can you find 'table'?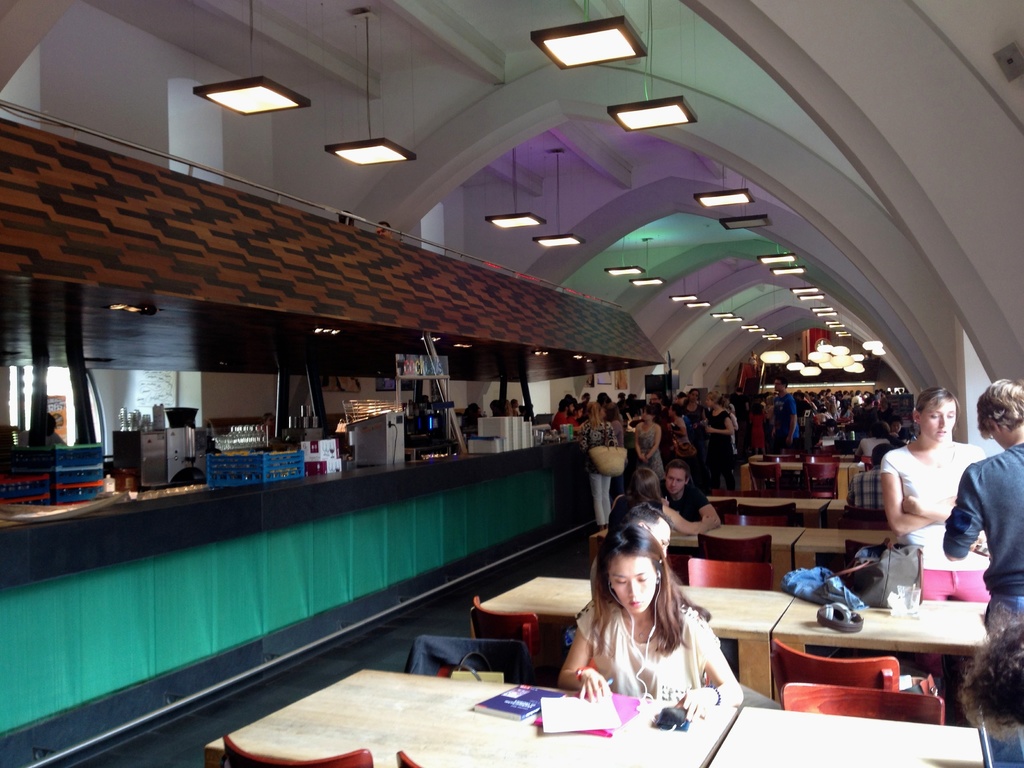
Yes, bounding box: {"left": 728, "top": 582, "right": 1000, "bottom": 730}.
